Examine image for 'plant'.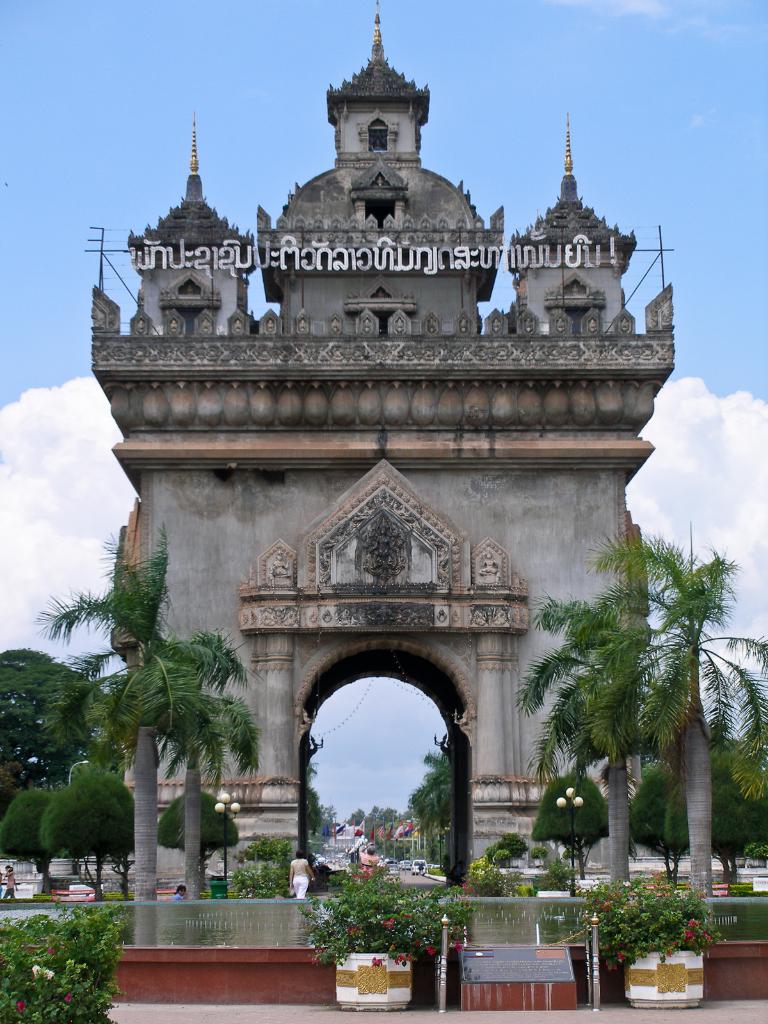
Examination result: {"left": 415, "top": 840, "right": 445, "bottom": 865}.
